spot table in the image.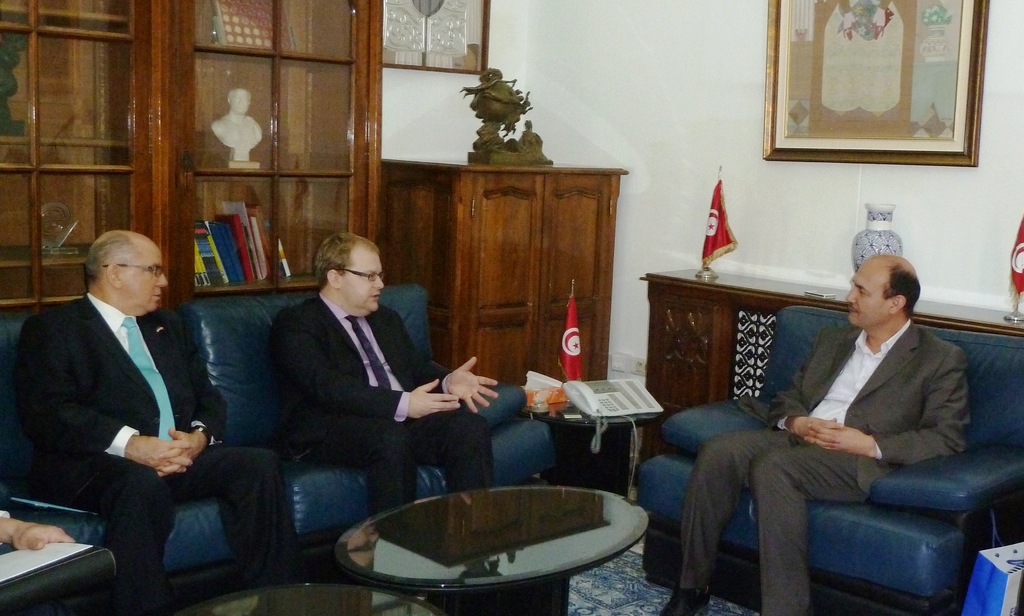
table found at 314/477/662/604.
